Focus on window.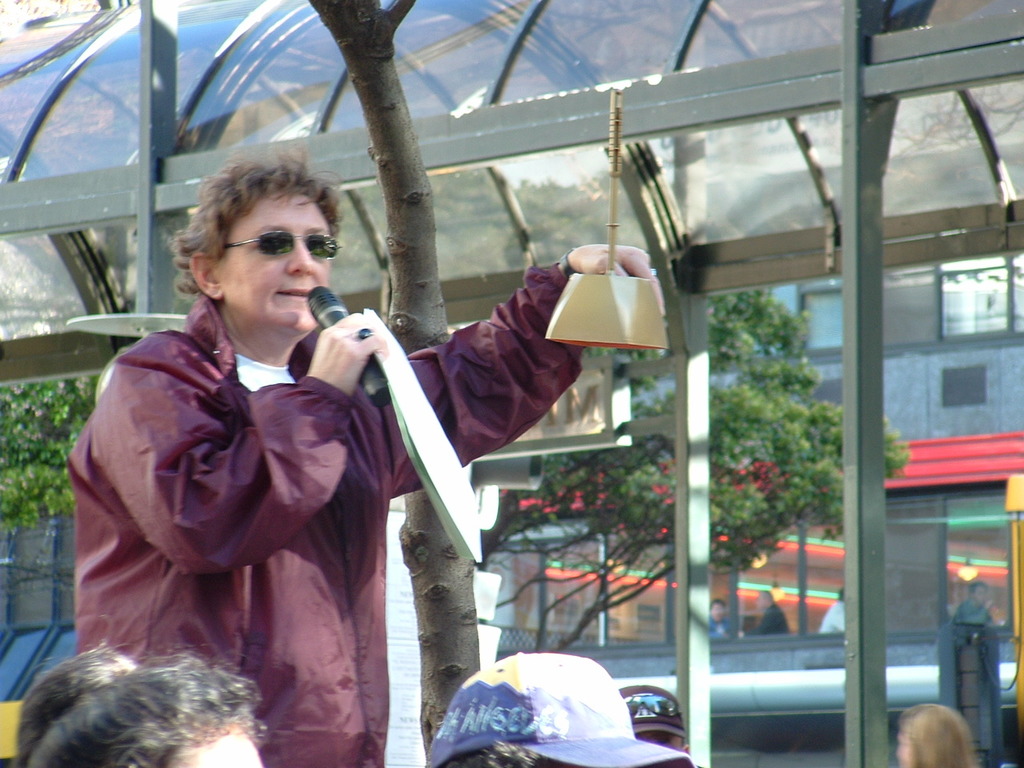
Focused at Rect(941, 250, 1017, 344).
